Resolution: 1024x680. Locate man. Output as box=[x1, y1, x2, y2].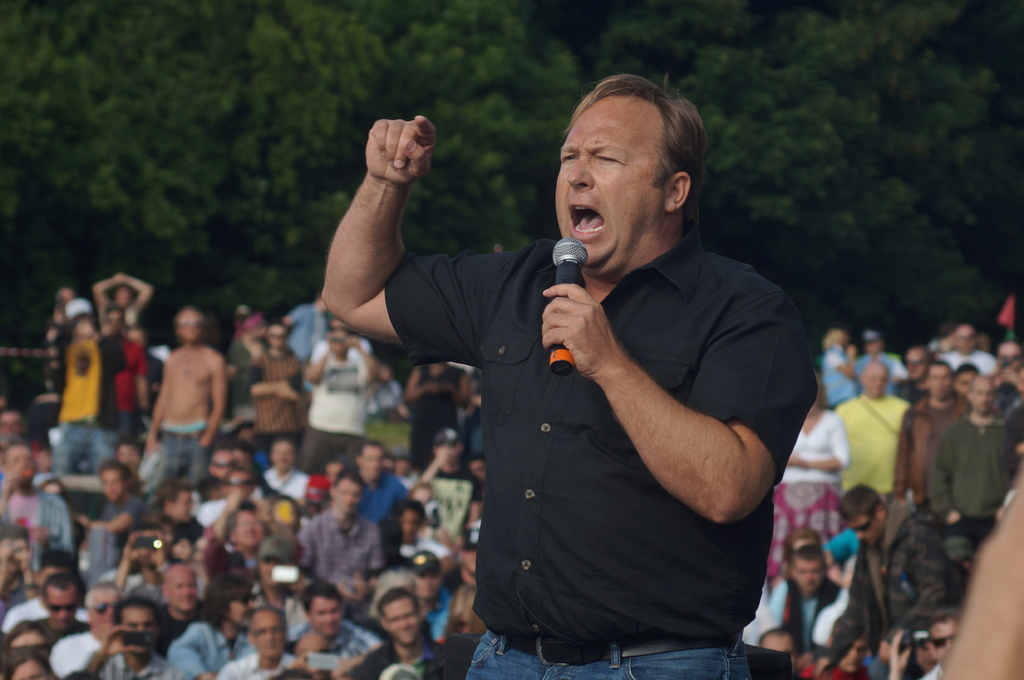
box=[886, 613, 960, 679].
